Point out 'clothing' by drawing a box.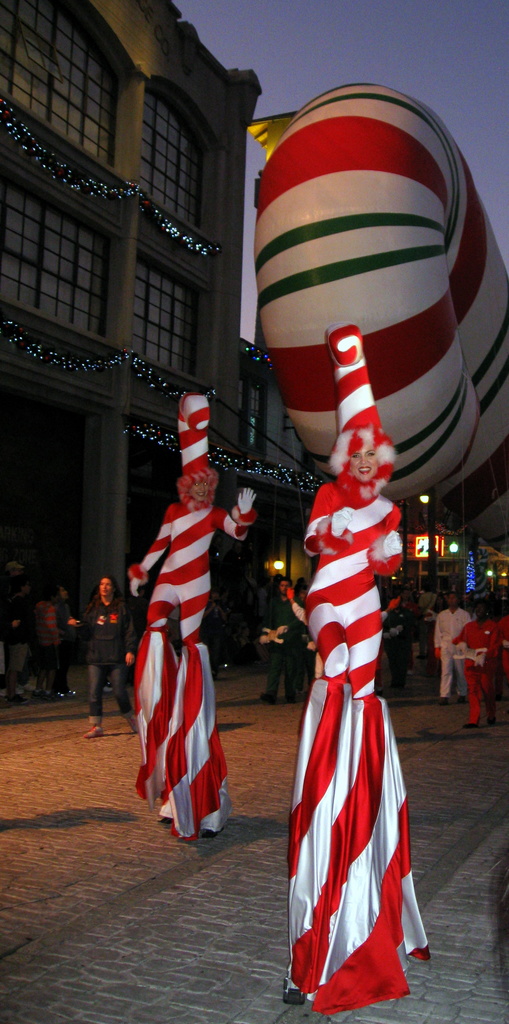
(x1=433, y1=607, x2=469, y2=684).
